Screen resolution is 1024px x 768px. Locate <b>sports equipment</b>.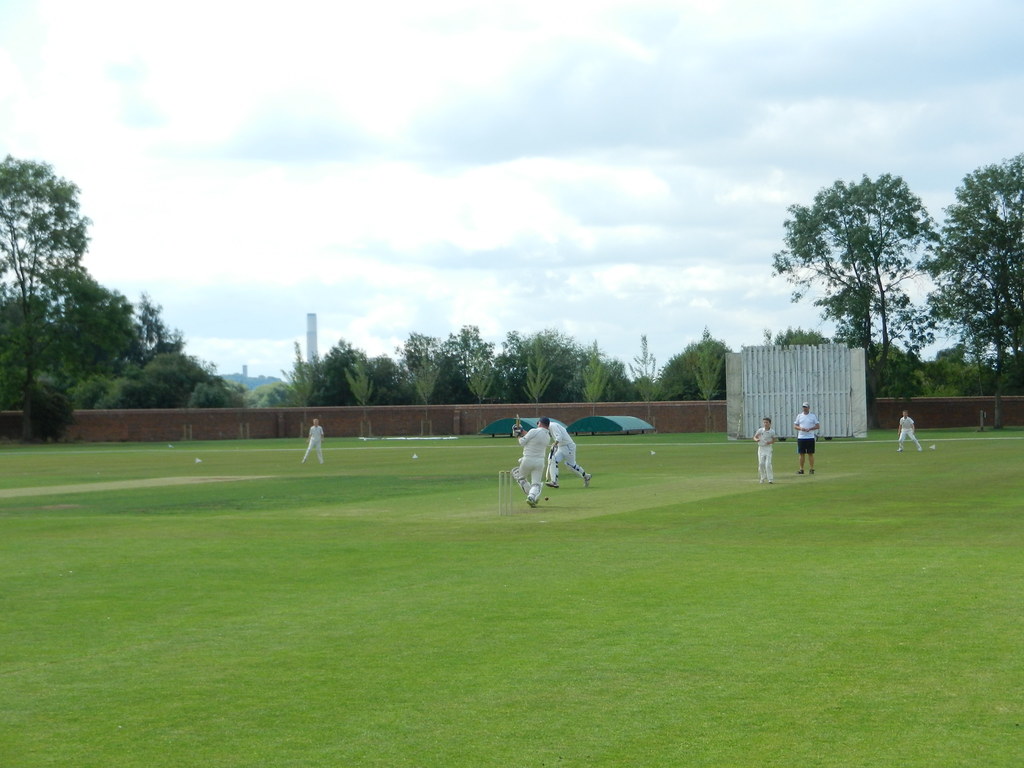
Rect(515, 414, 521, 429).
